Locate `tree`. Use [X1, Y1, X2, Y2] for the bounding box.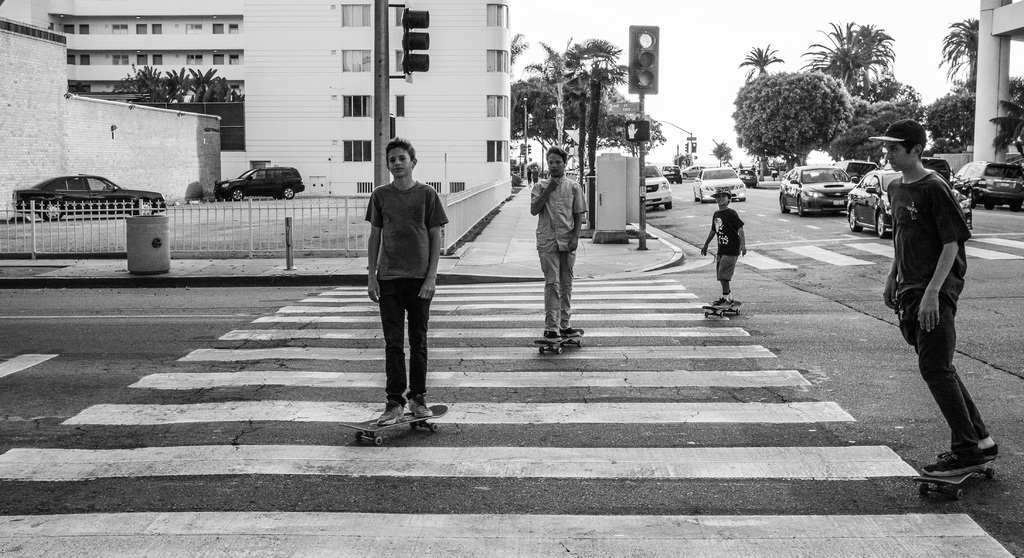
[937, 14, 983, 92].
